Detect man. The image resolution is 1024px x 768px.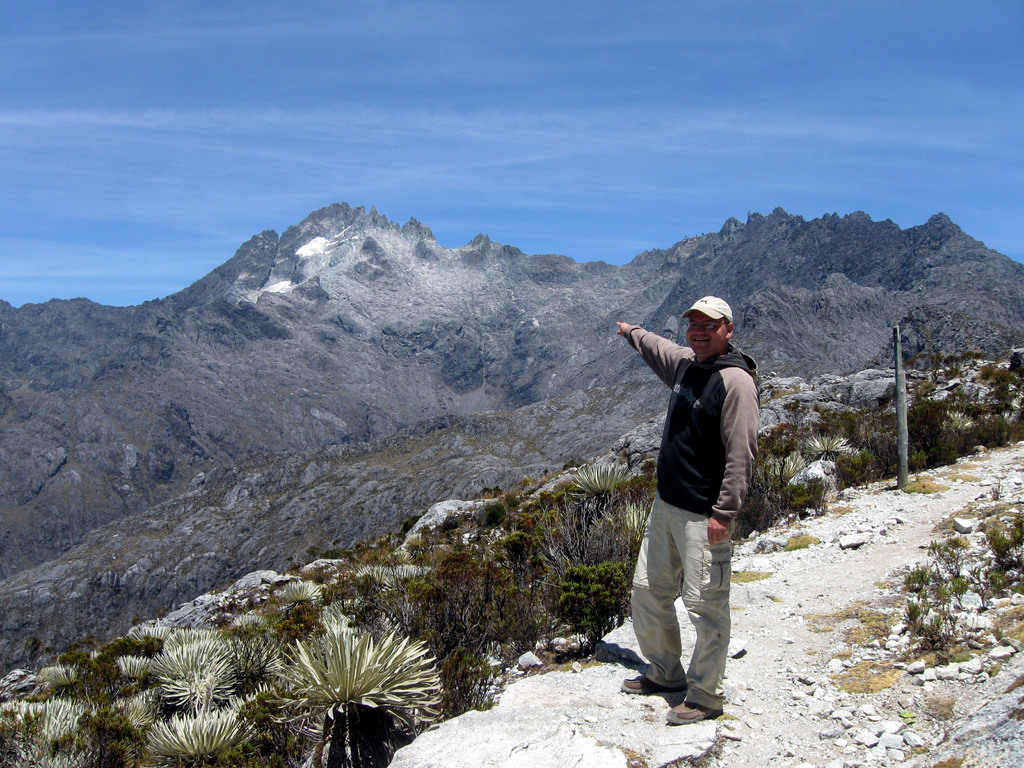
crop(610, 295, 763, 729).
